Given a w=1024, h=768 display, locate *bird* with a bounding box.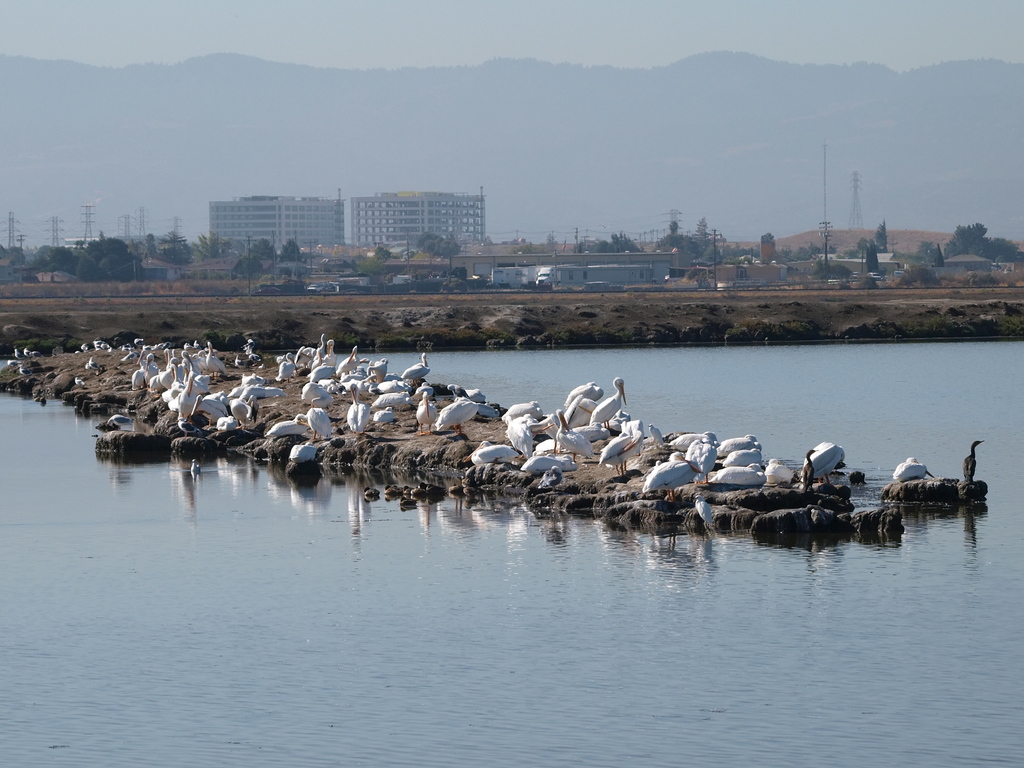
Located: (373,387,414,409).
